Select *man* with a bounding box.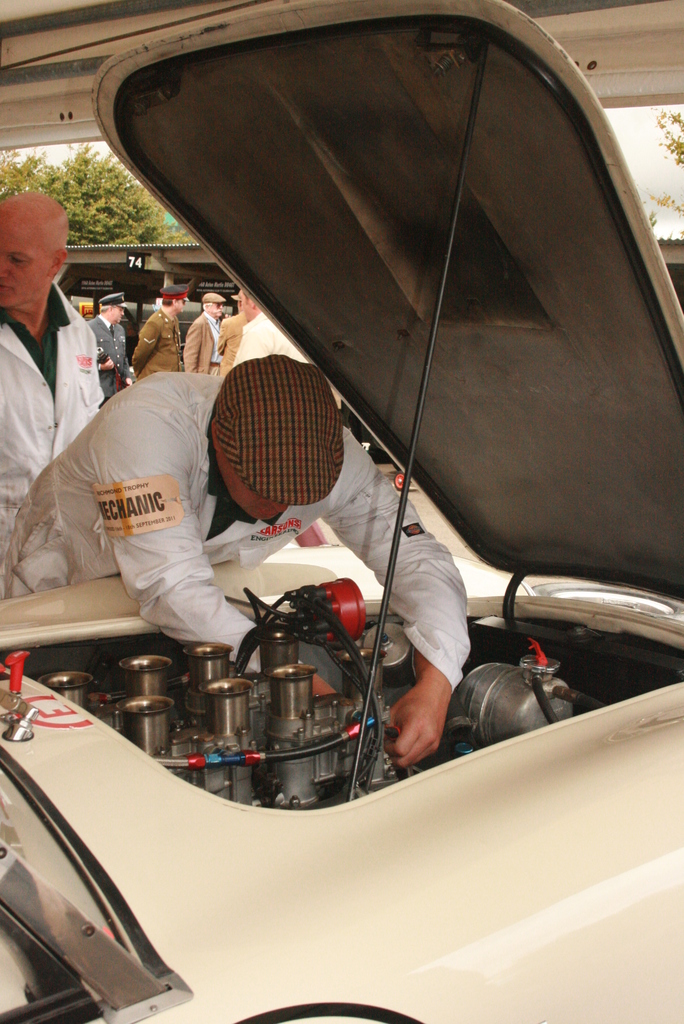
87 288 140 403.
